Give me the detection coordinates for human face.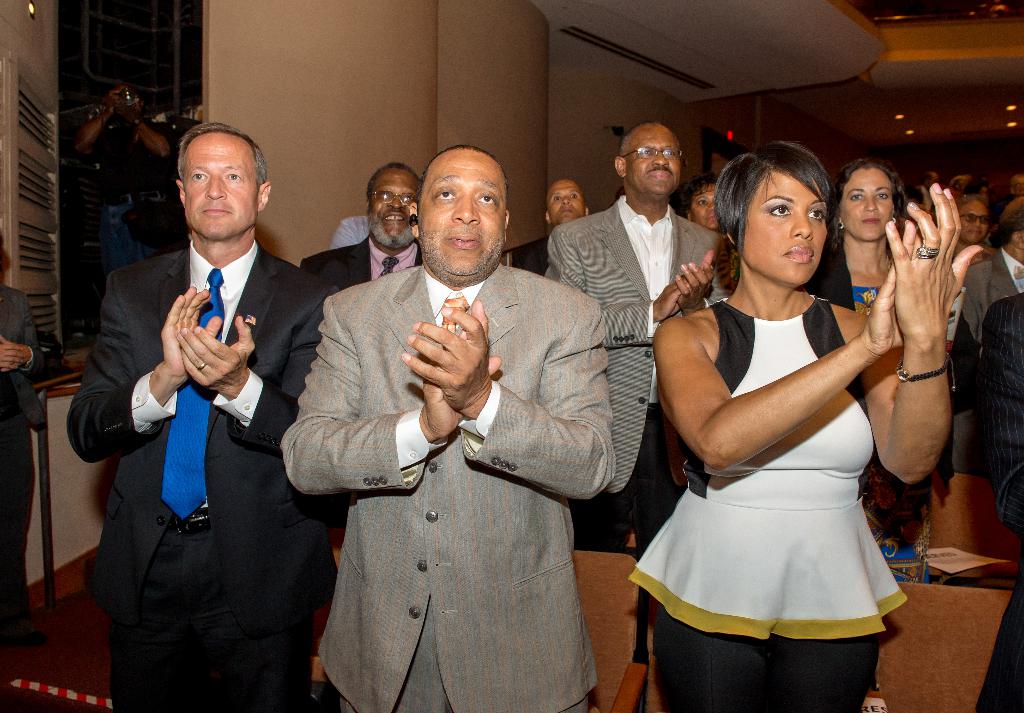
pyautogui.locateOnScreen(739, 170, 826, 284).
